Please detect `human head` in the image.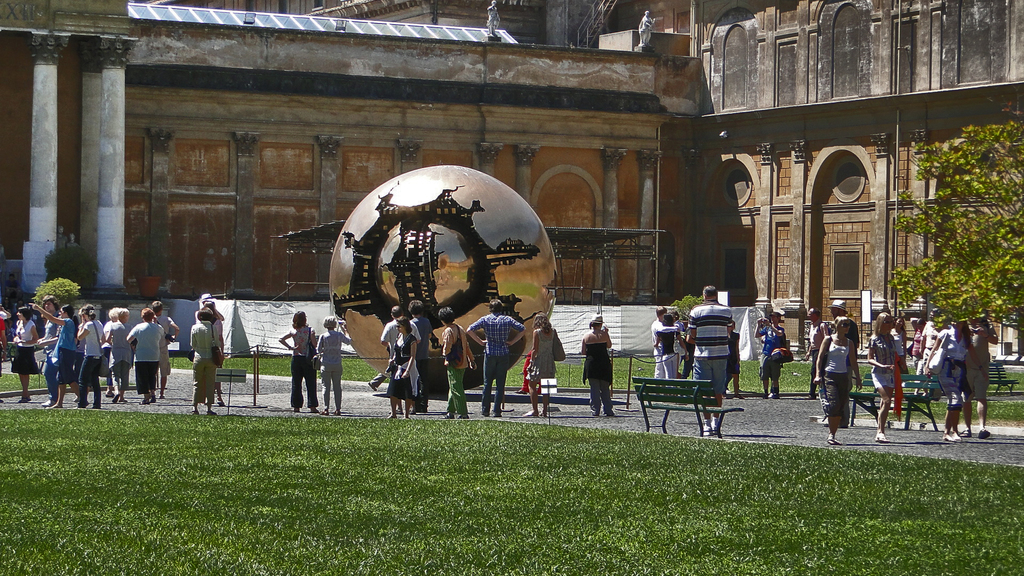
<bbox>60, 306, 74, 317</bbox>.
